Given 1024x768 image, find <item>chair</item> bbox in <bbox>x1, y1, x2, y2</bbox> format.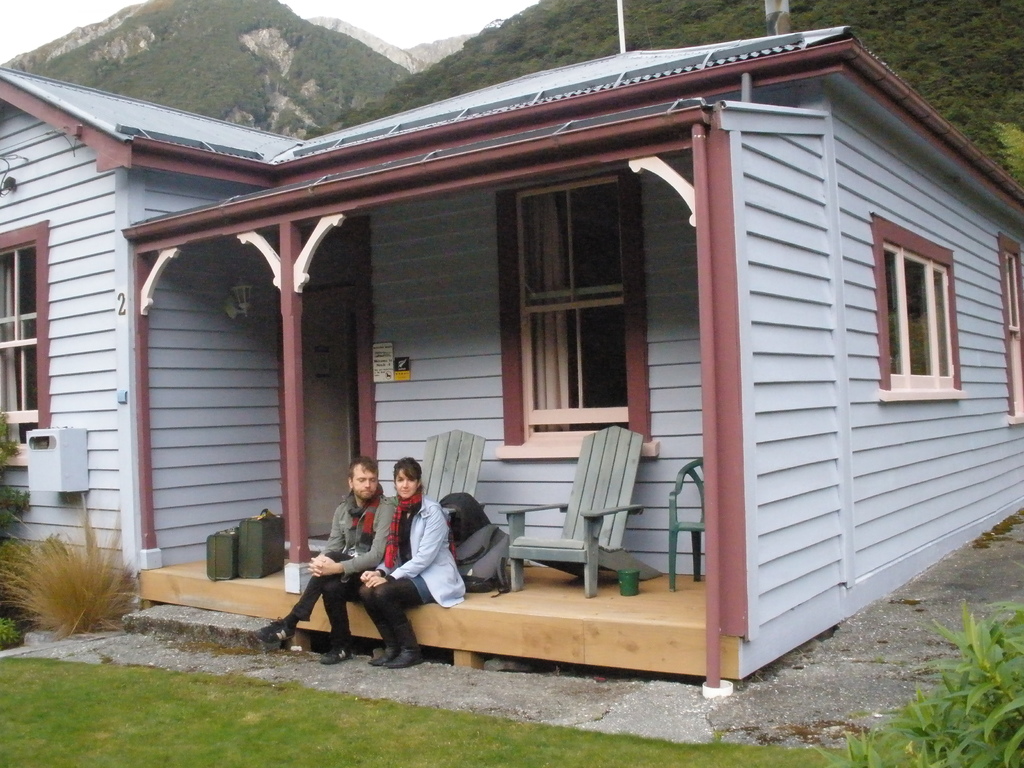
<bbox>503, 426, 648, 606</bbox>.
